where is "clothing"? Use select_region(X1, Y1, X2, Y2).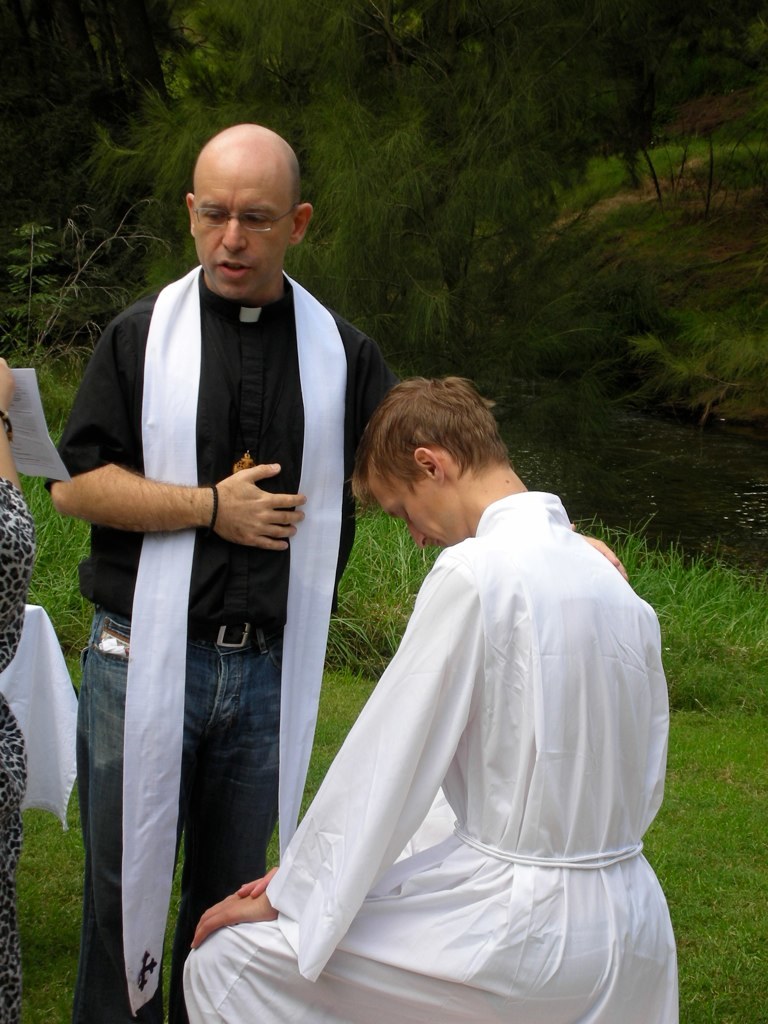
select_region(0, 468, 32, 1023).
